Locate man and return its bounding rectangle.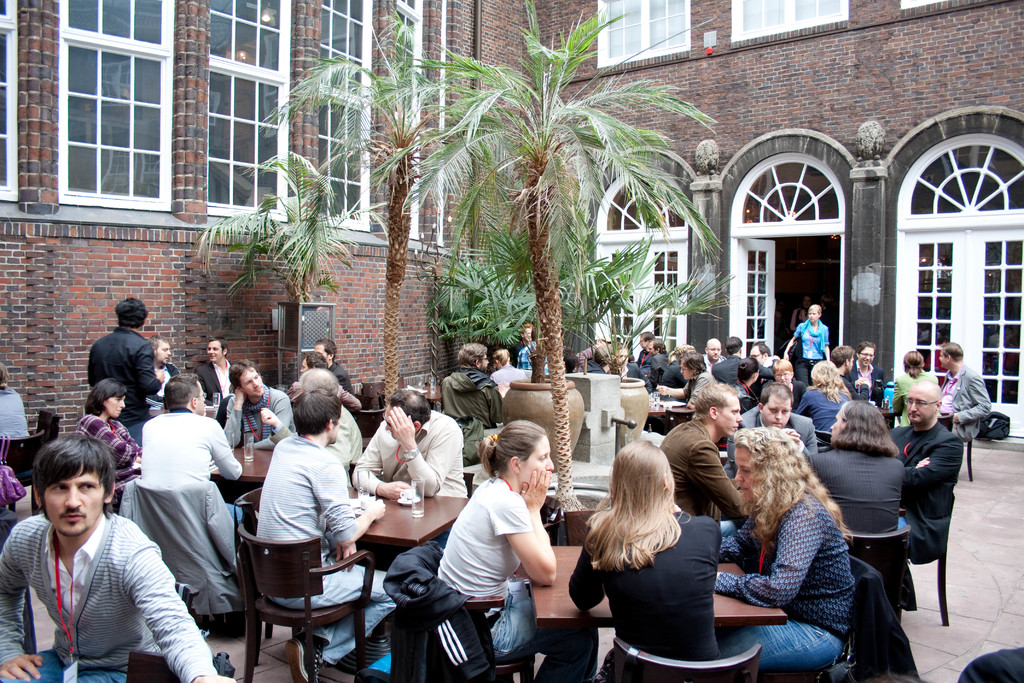
crop(294, 347, 327, 368).
